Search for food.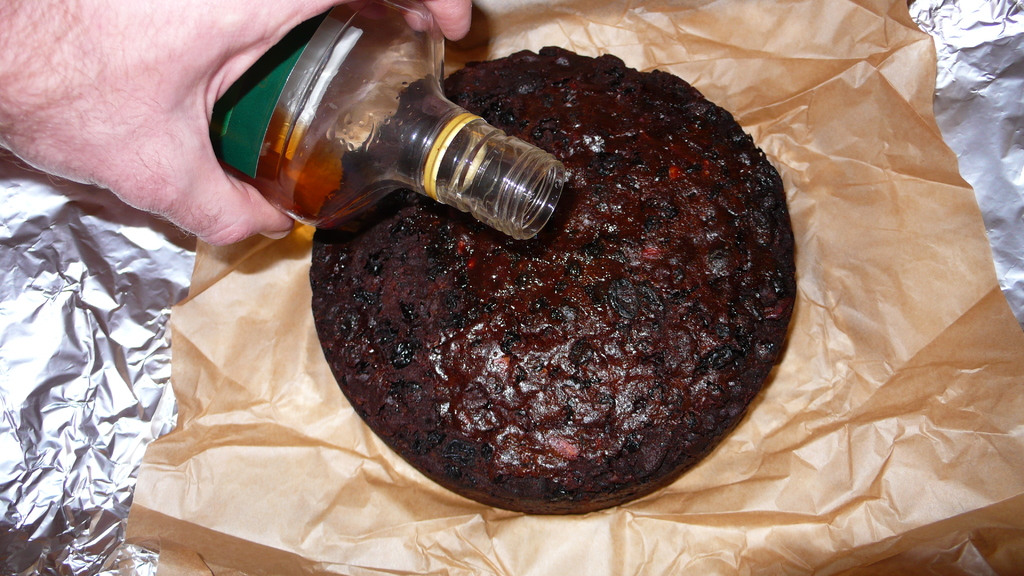
Found at bbox(309, 65, 815, 515).
